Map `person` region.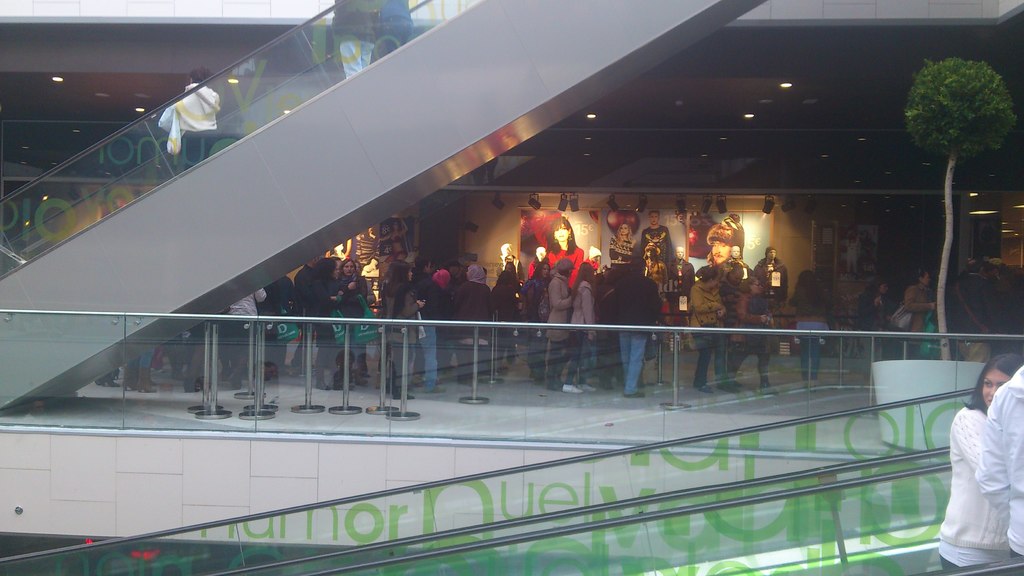
Mapped to 444/257/492/379.
